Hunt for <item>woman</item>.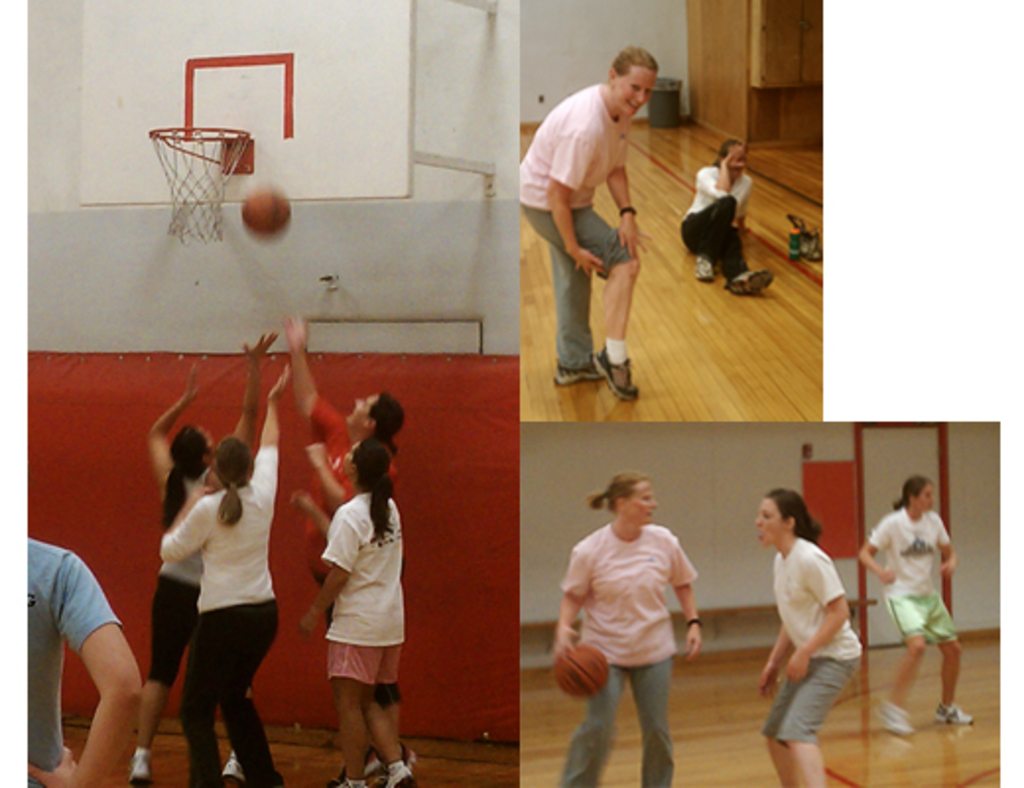
Hunted down at {"left": 549, "top": 467, "right": 709, "bottom": 786}.
